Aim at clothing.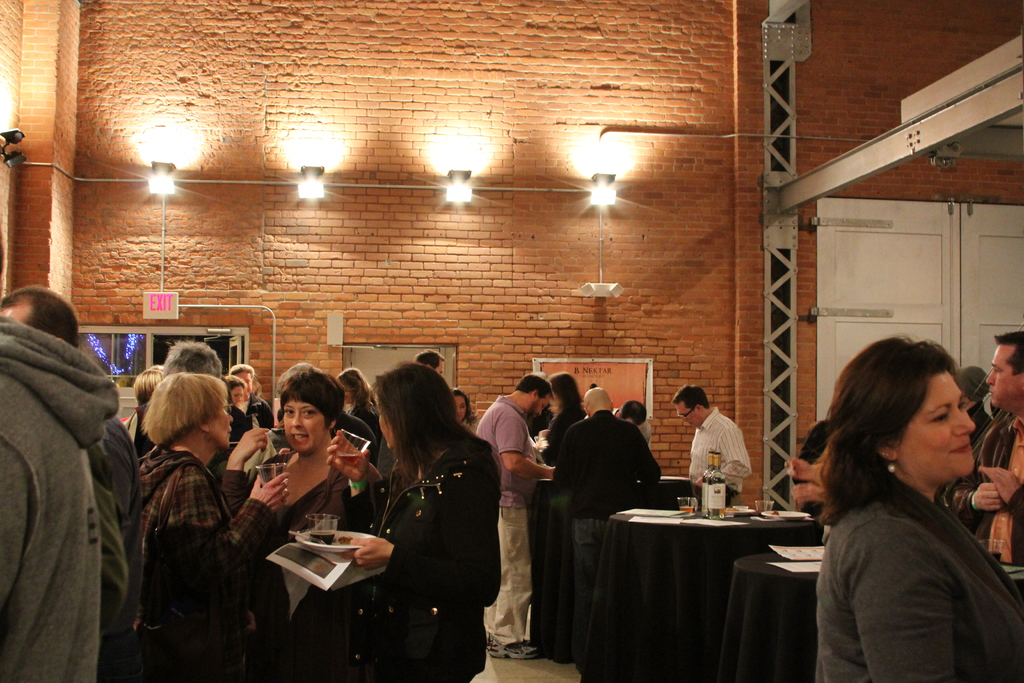
Aimed at rect(8, 248, 138, 682).
